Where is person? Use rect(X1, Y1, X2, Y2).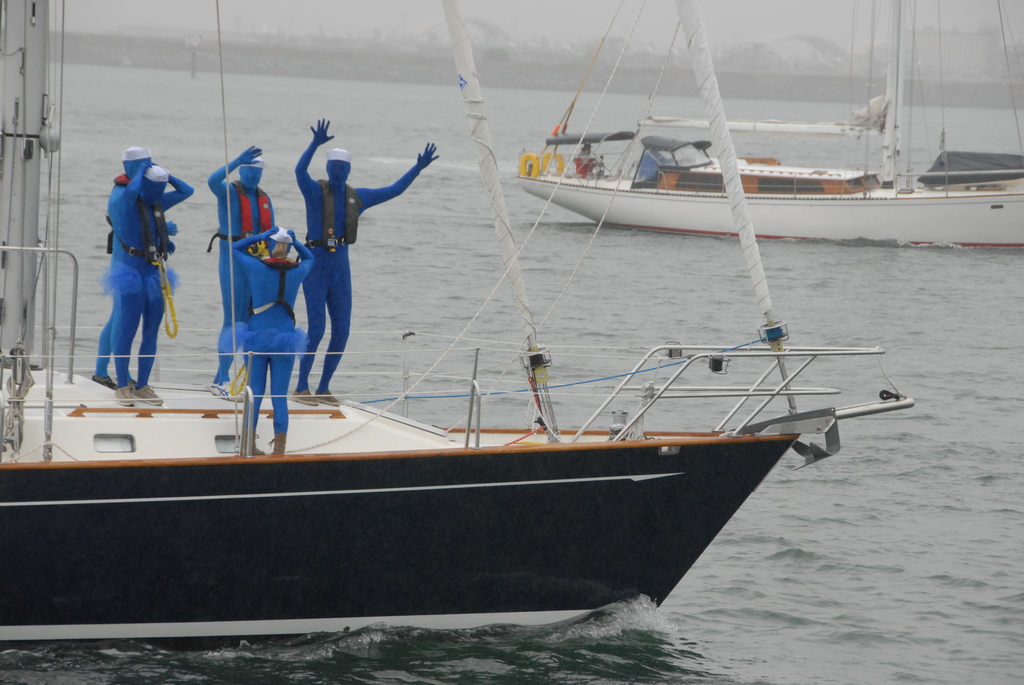
rect(83, 143, 179, 391).
